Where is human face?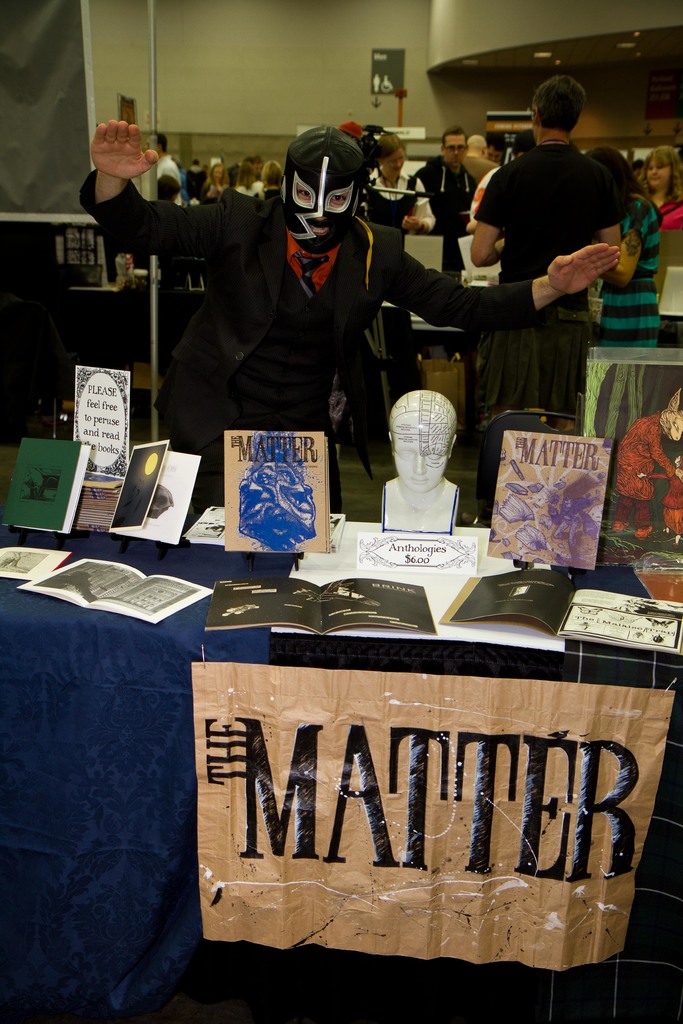
(x1=384, y1=148, x2=403, y2=187).
